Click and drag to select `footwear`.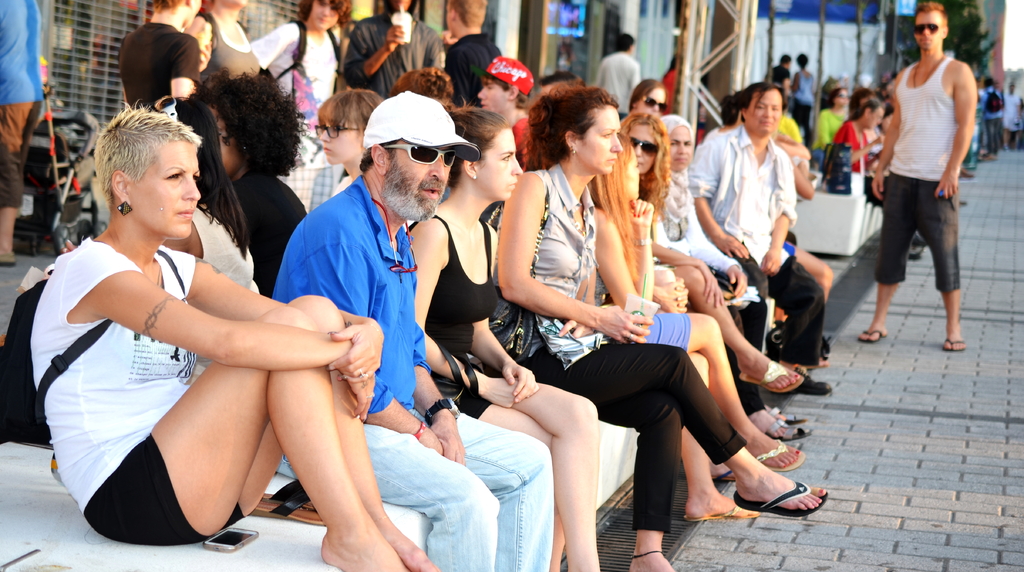
Selection: 938/339/966/352.
